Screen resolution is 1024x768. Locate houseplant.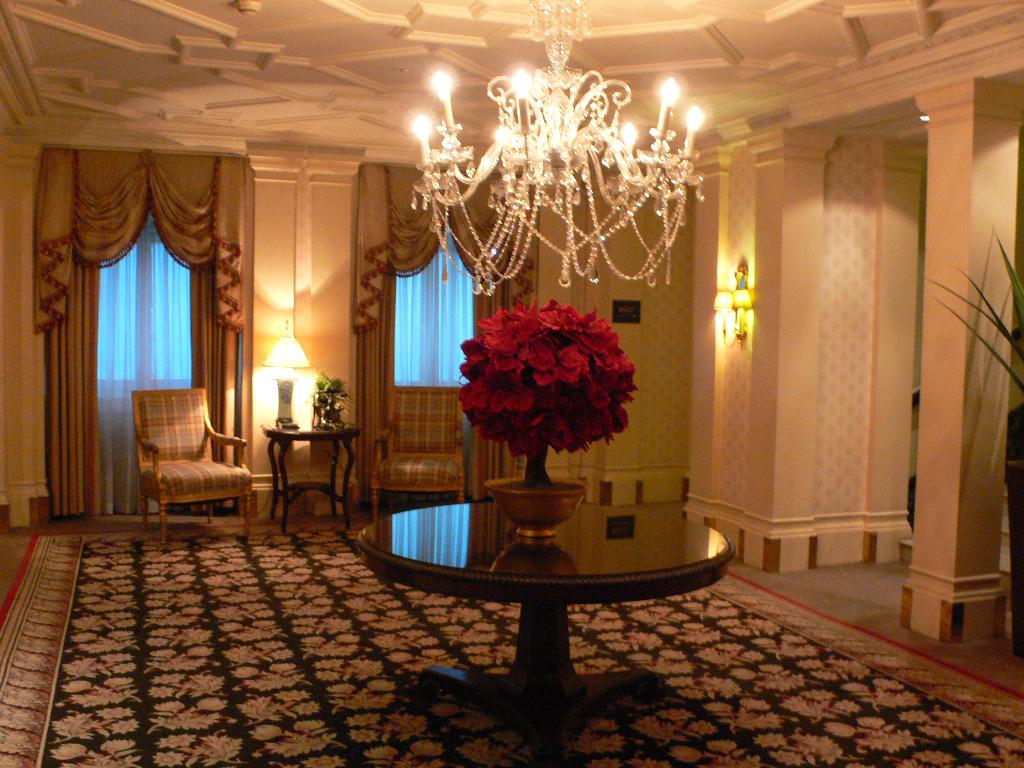
<box>456,294,639,539</box>.
